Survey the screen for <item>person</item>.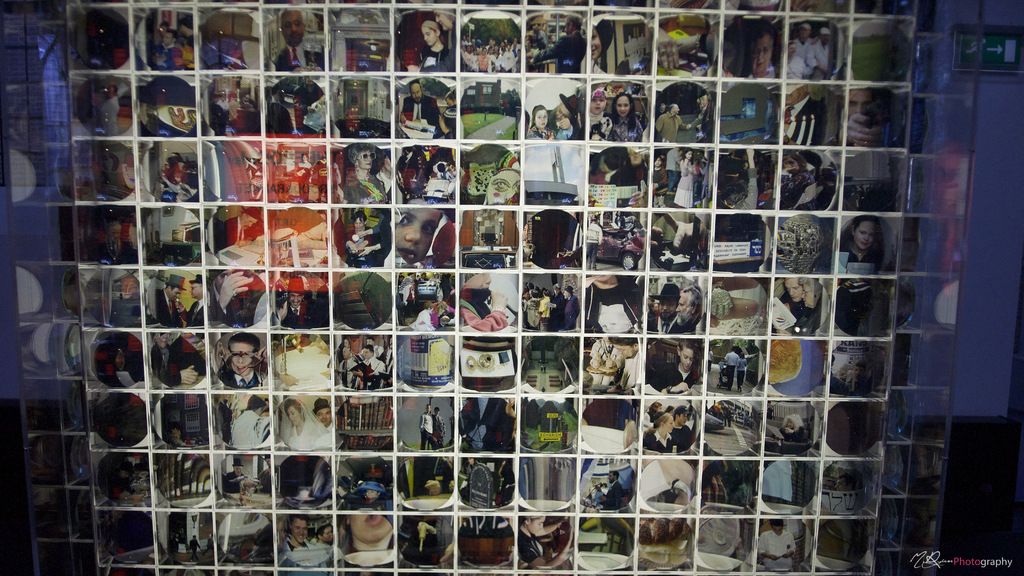
Survey found: crop(608, 95, 646, 138).
